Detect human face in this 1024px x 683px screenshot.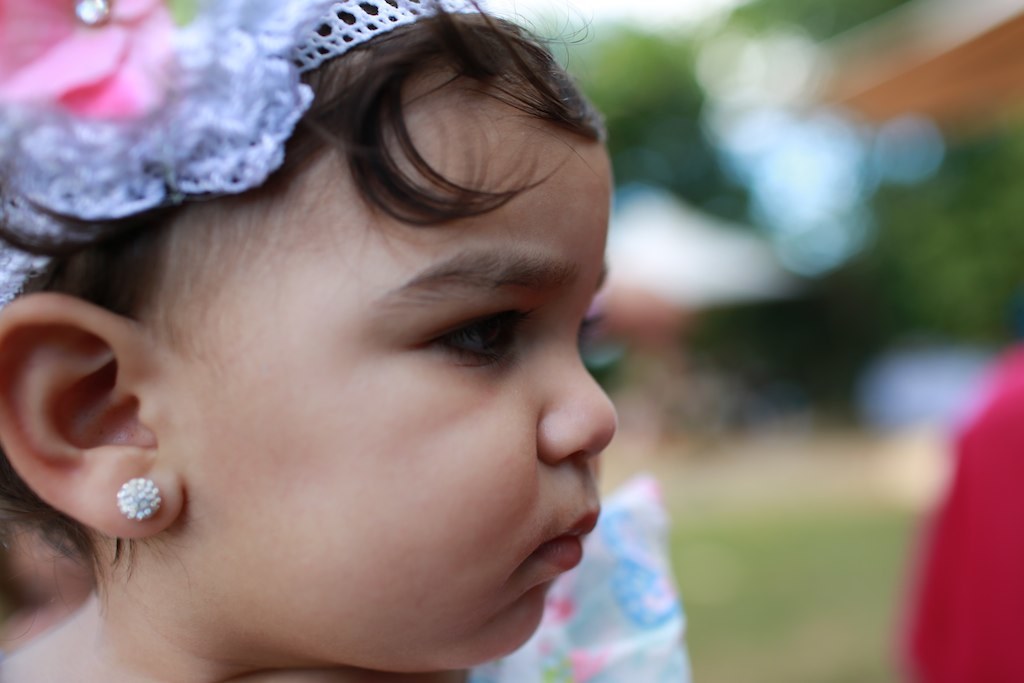
Detection: <bbox>156, 64, 618, 671</bbox>.
